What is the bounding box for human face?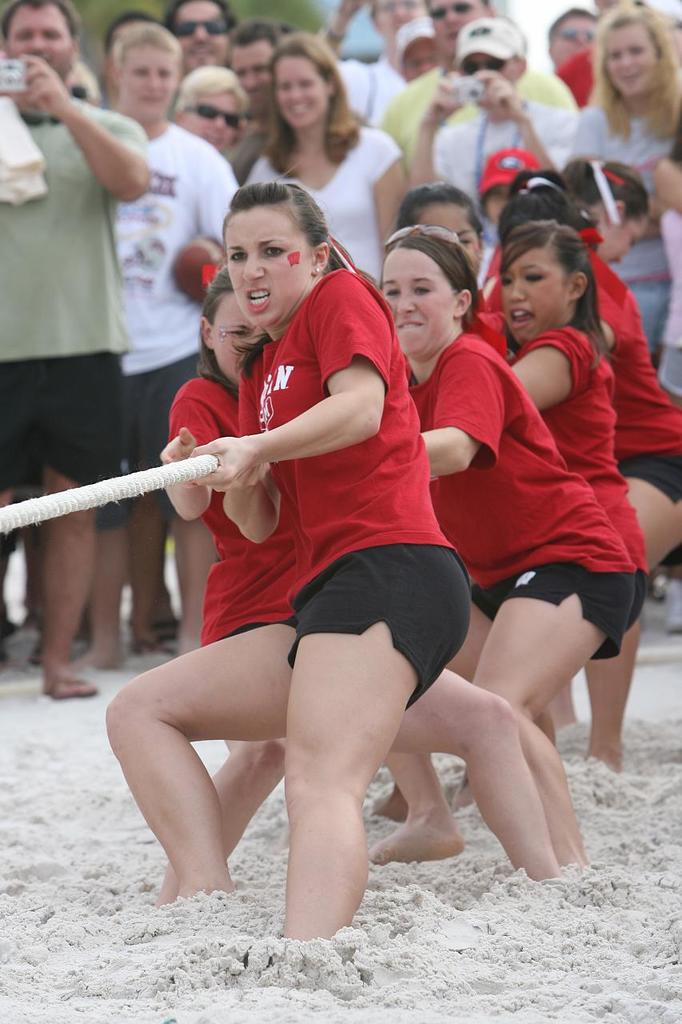
bbox=(381, 250, 453, 355).
